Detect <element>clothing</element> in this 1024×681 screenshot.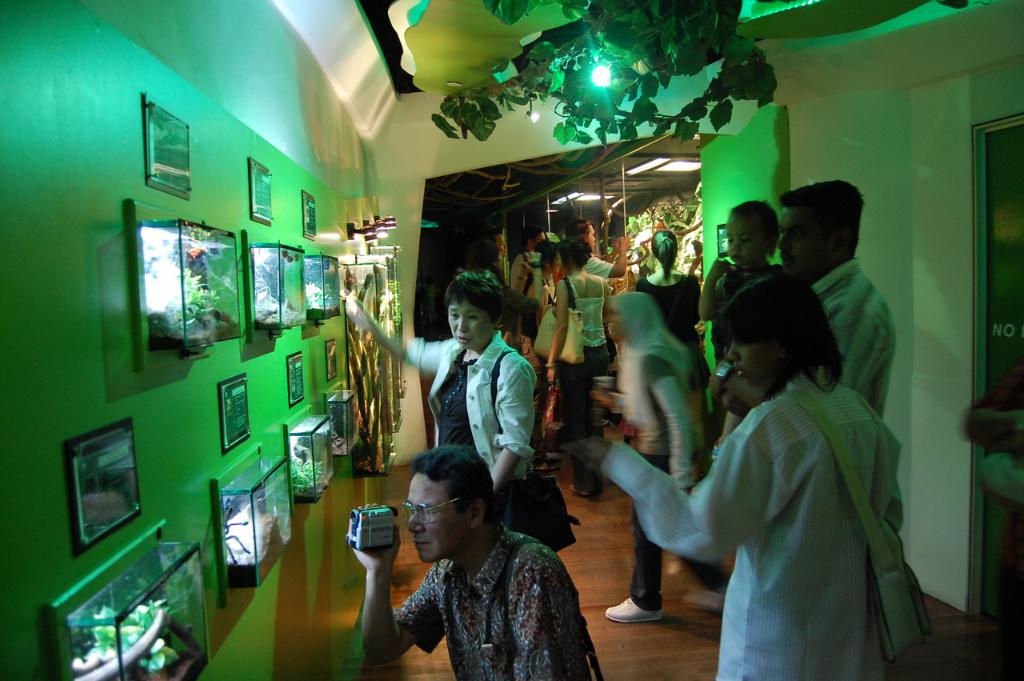
Detection: Rect(530, 269, 564, 366).
